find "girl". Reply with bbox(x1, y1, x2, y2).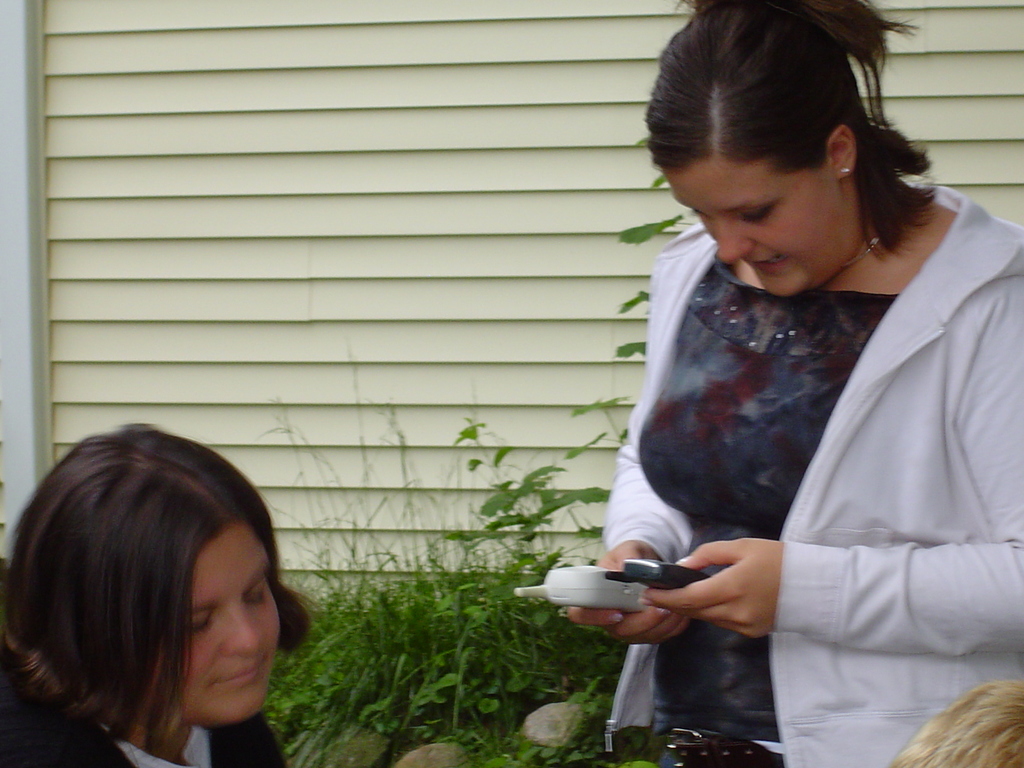
bbox(0, 420, 318, 767).
